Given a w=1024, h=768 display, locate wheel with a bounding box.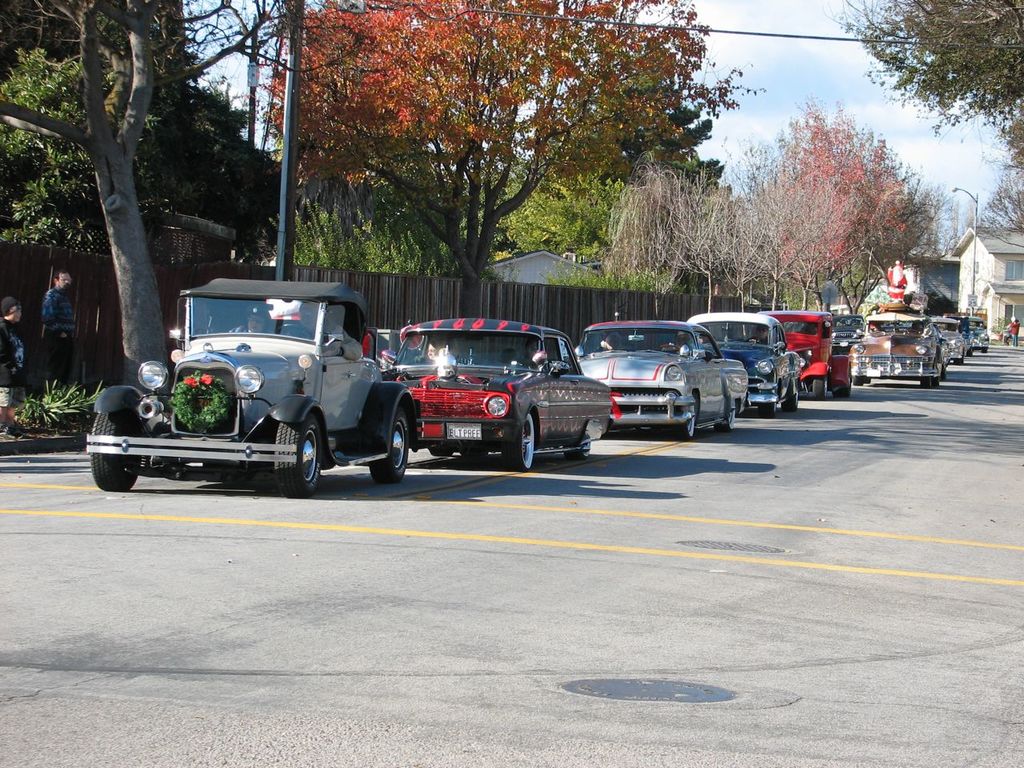
Located: 926 374 941 390.
